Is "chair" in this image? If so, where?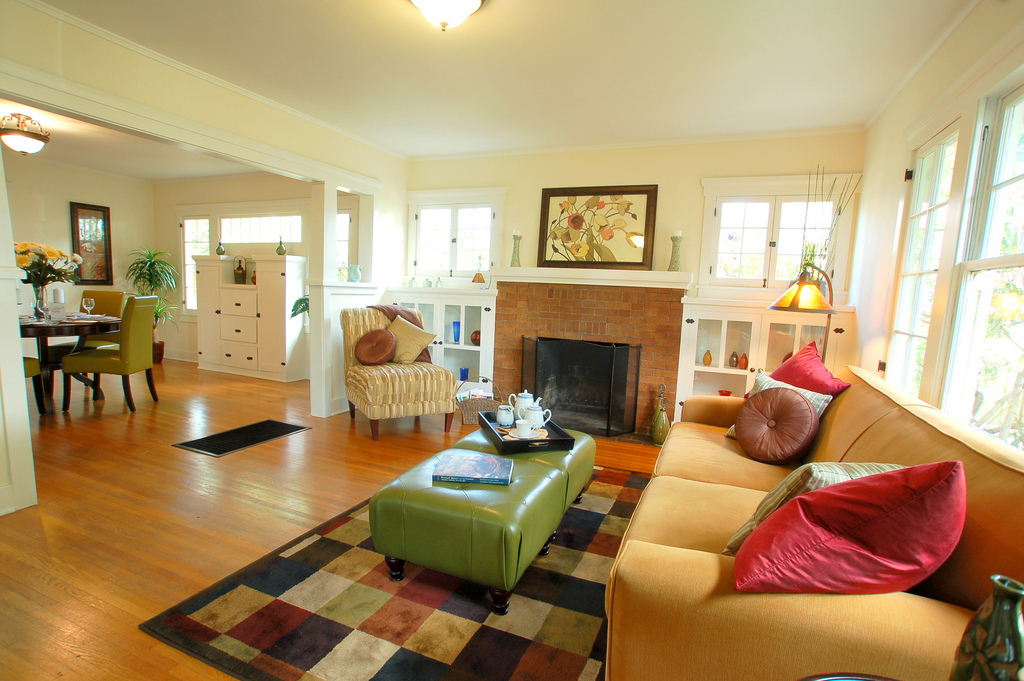
Yes, at <region>25, 355, 46, 409</region>.
